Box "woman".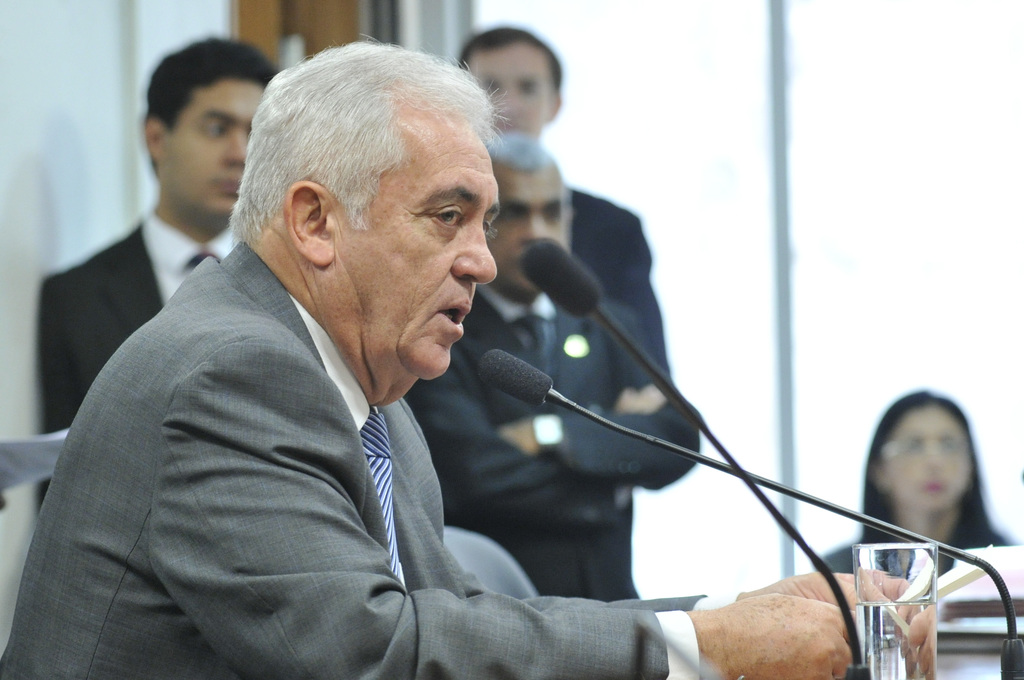
84/70/916/679.
